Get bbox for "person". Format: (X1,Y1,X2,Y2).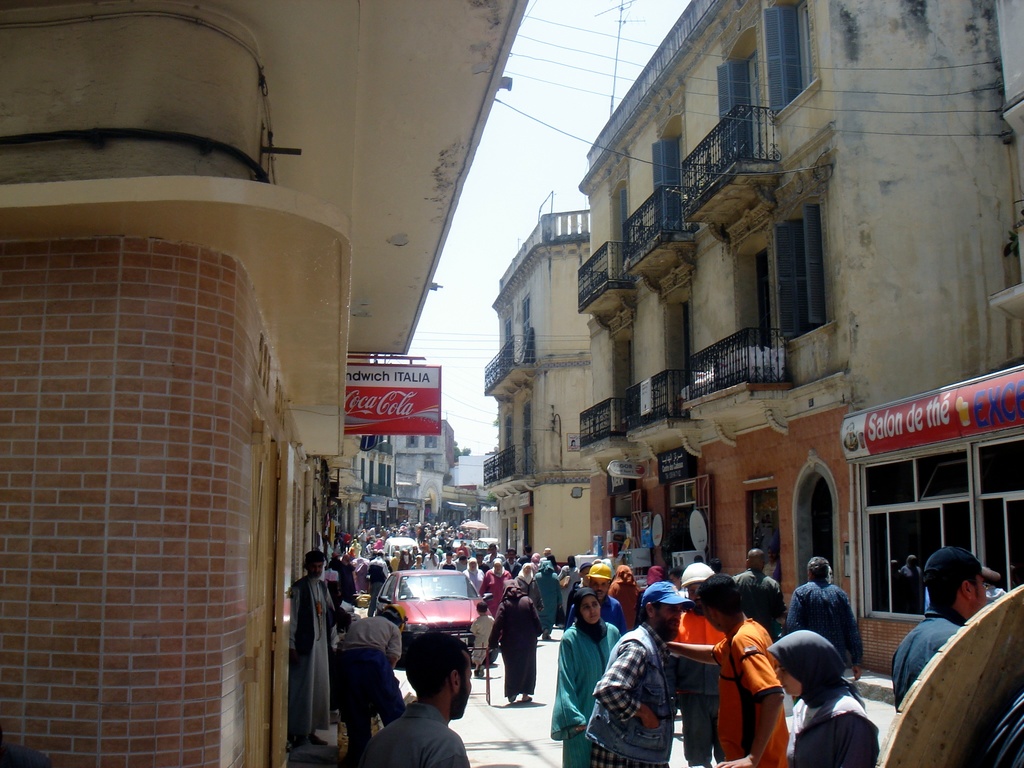
(983,580,1012,597).
